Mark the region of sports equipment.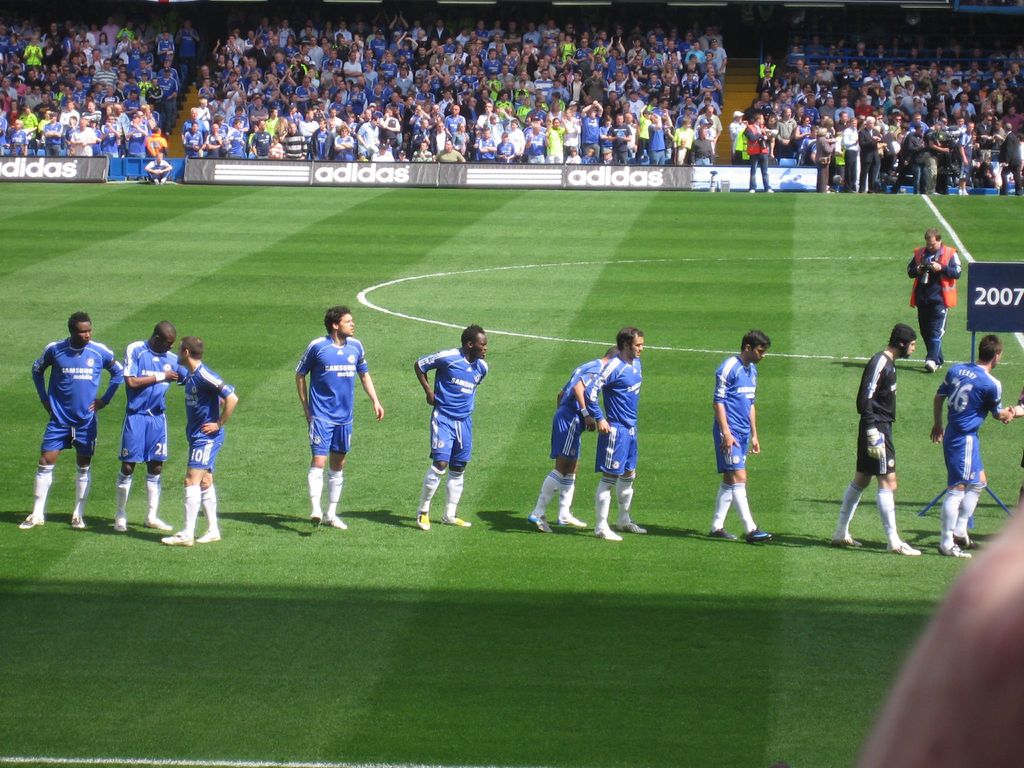
Region: (x1=442, y1=511, x2=472, y2=525).
